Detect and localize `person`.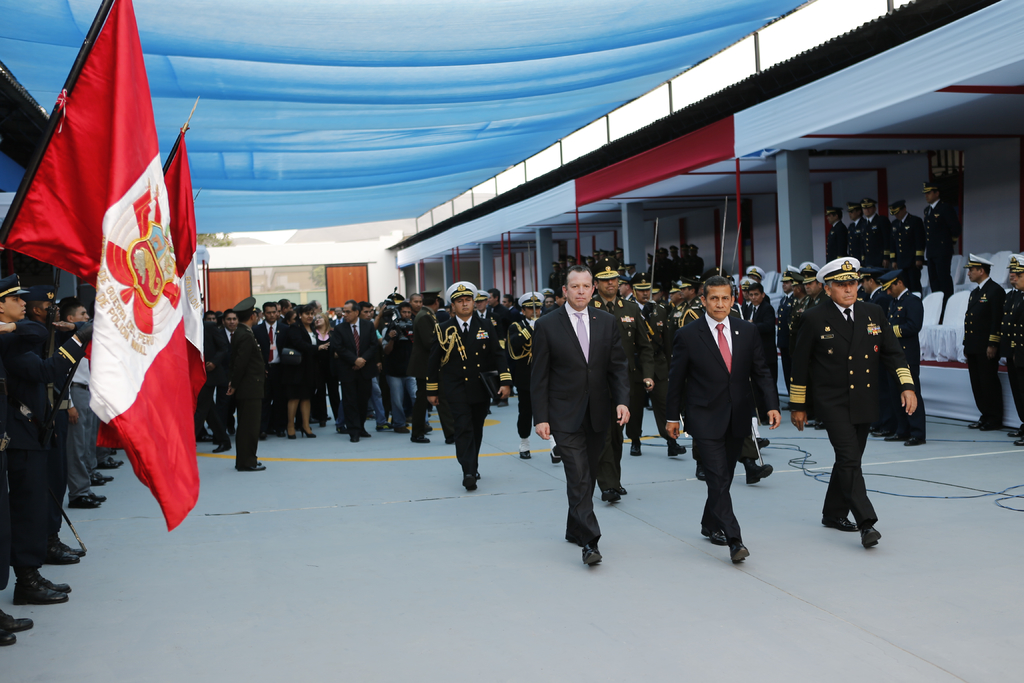
Localized at x1=0, y1=273, x2=49, y2=643.
